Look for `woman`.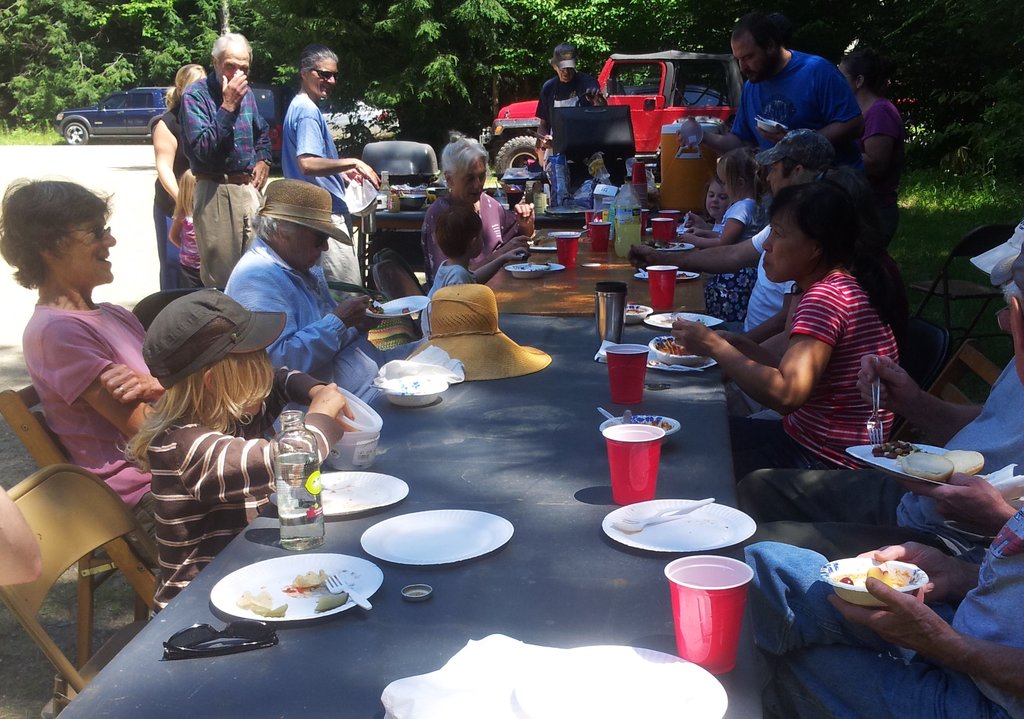
Found: (x1=425, y1=132, x2=530, y2=291).
